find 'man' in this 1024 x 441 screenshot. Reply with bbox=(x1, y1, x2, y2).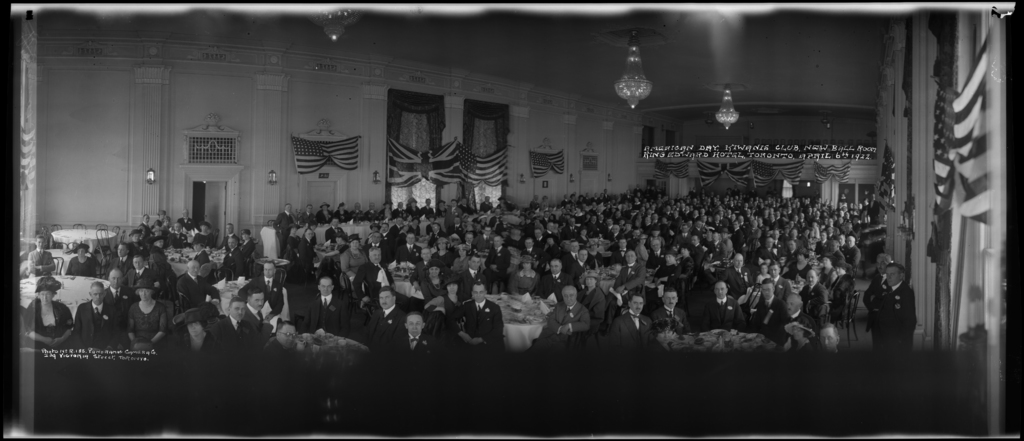
bbox=(642, 238, 666, 263).
